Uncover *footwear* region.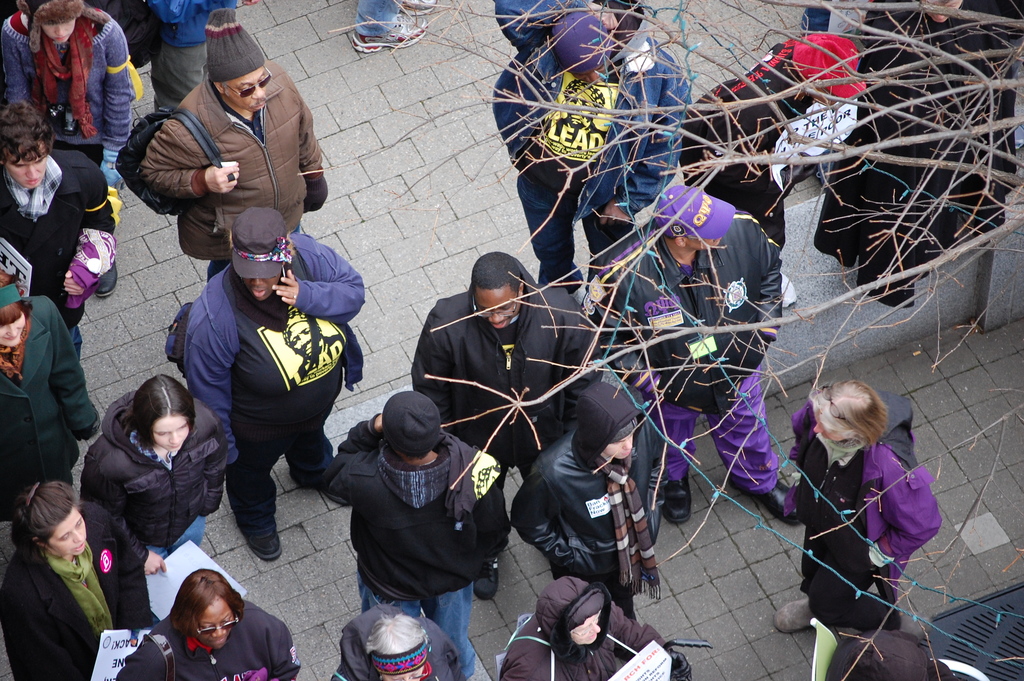
Uncovered: (x1=238, y1=504, x2=278, y2=557).
